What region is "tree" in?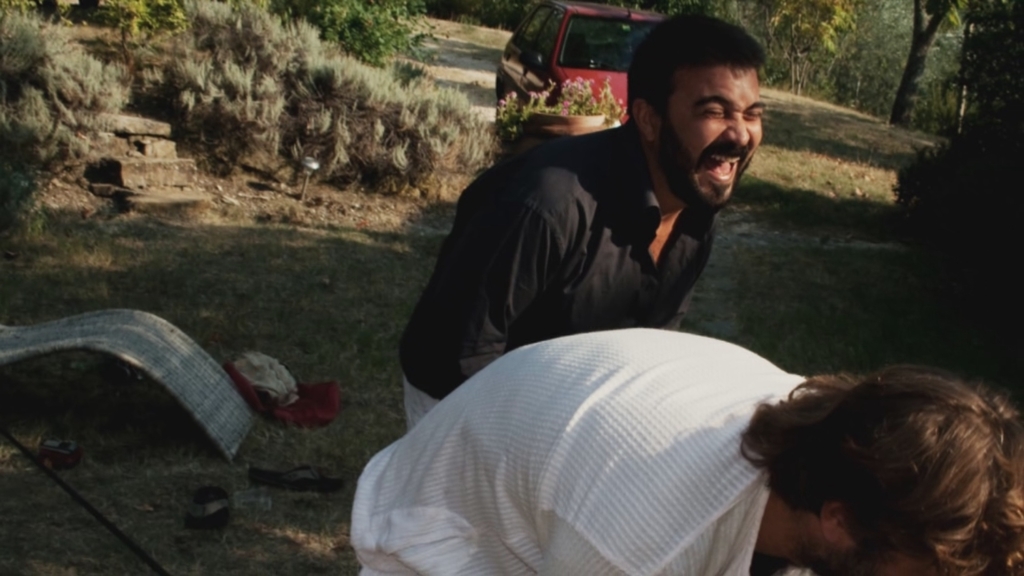
890,0,962,125.
